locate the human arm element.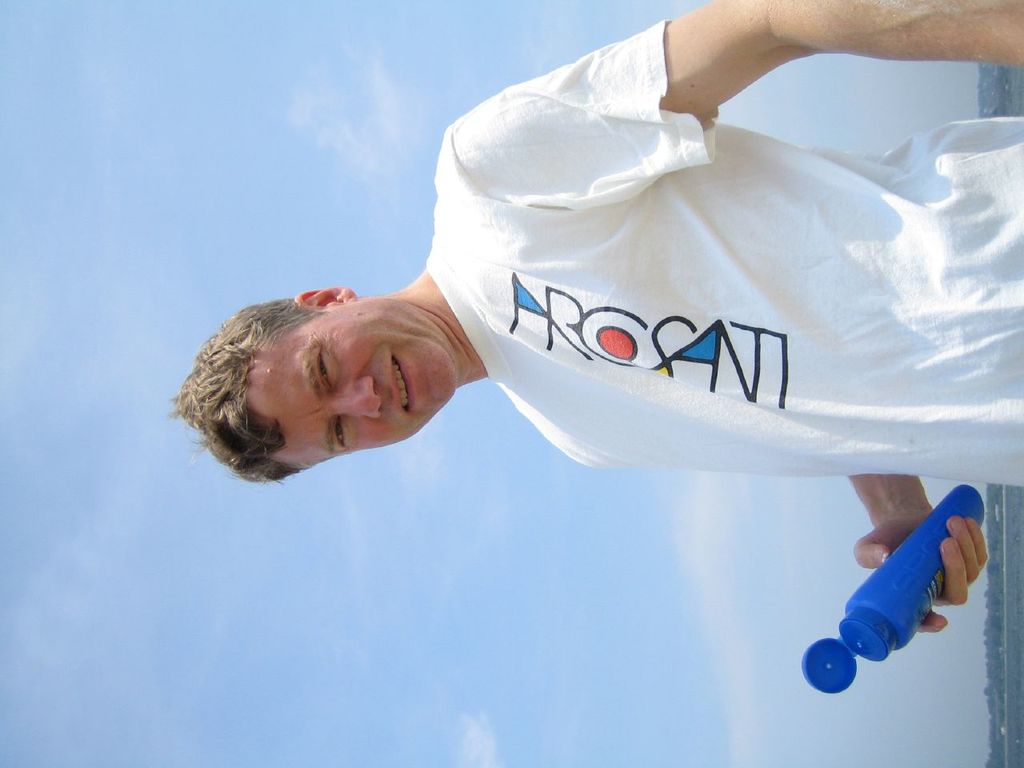
Element bbox: (414,0,1023,198).
